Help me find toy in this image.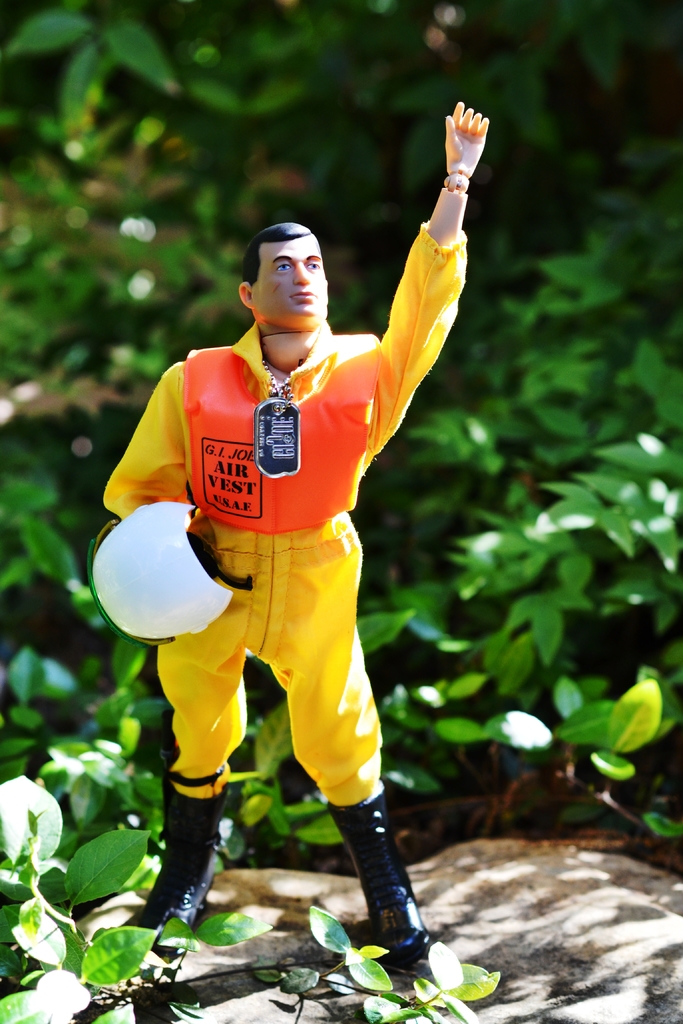
Found it: box(85, 99, 493, 1009).
